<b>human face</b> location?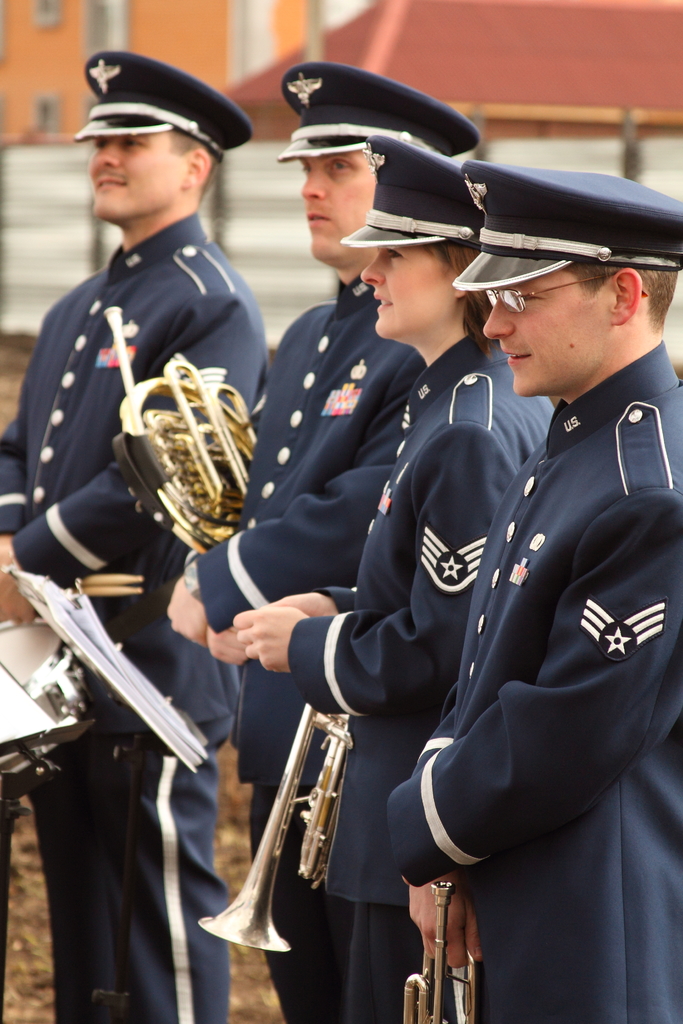
box=[290, 148, 381, 265]
